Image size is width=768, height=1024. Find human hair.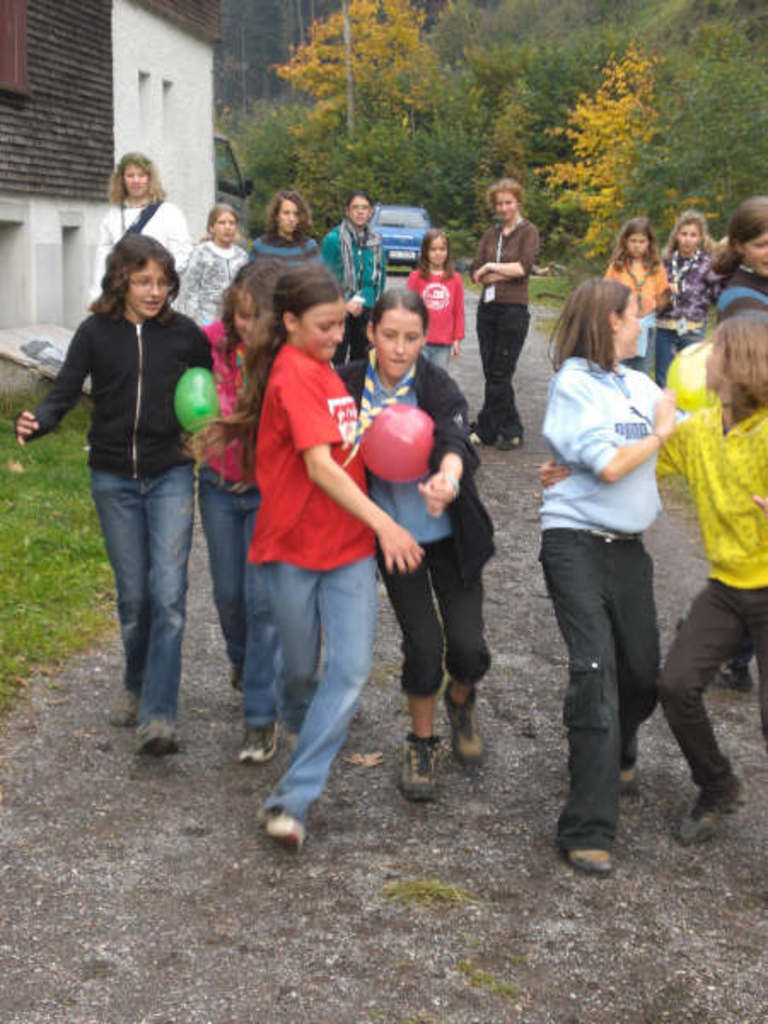
Rect(215, 256, 282, 365).
